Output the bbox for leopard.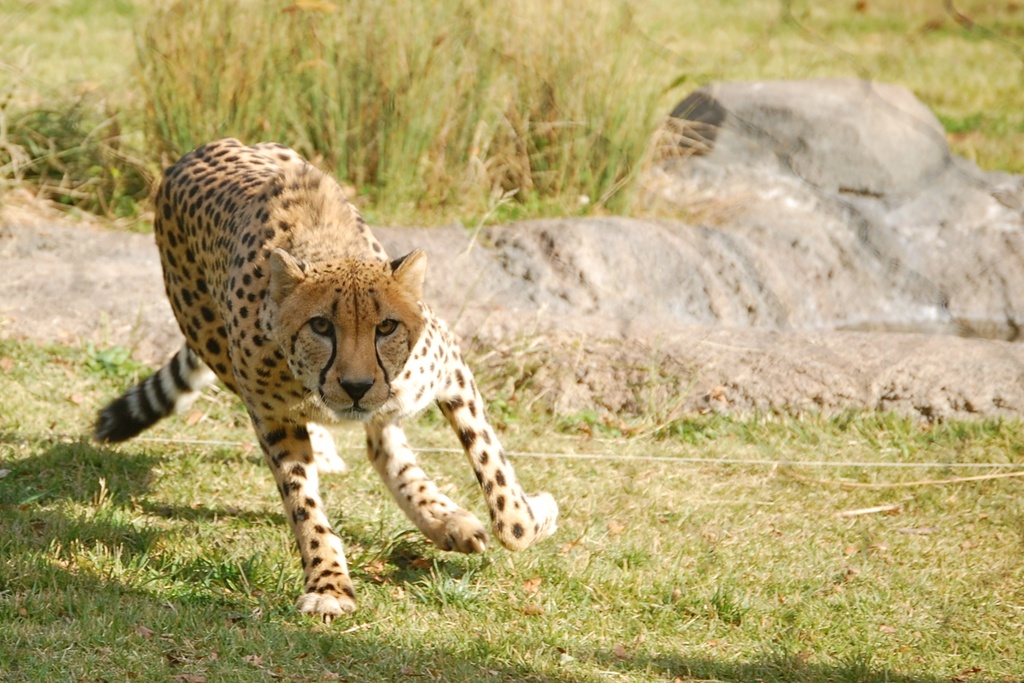
crop(84, 137, 558, 621).
